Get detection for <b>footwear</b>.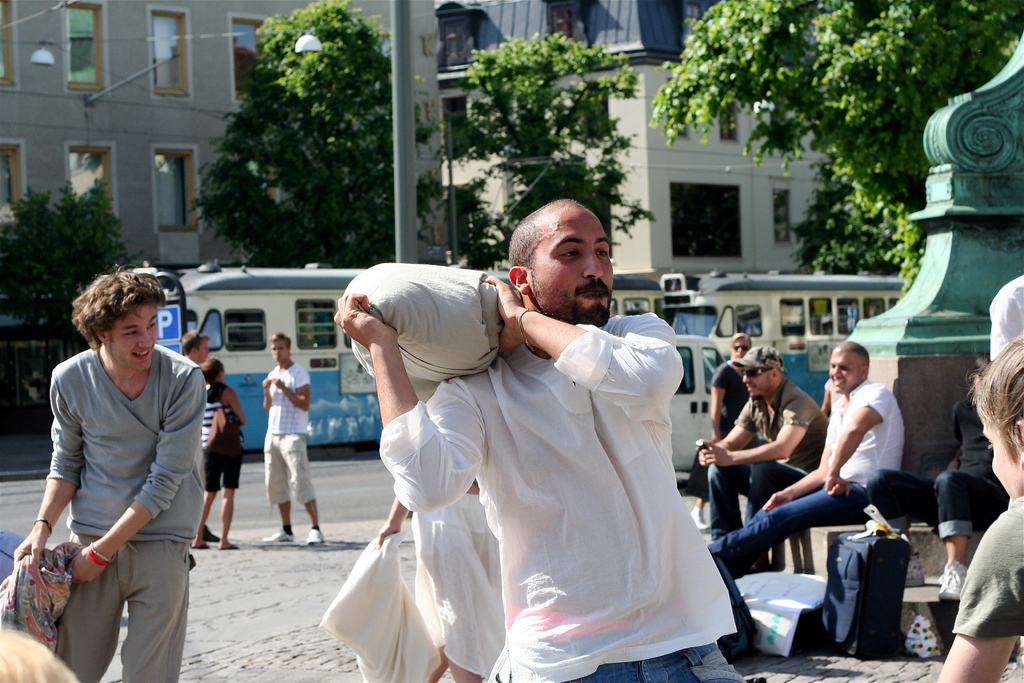
Detection: bbox(189, 544, 208, 548).
